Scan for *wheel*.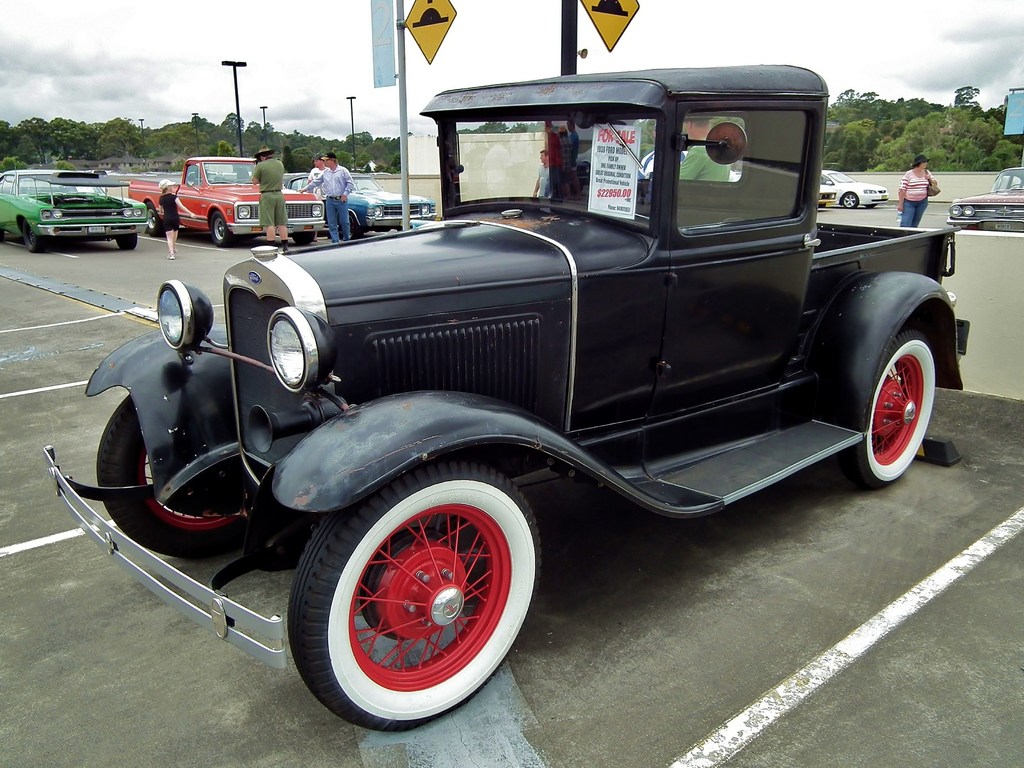
Scan result: (x1=339, y1=209, x2=360, y2=239).
